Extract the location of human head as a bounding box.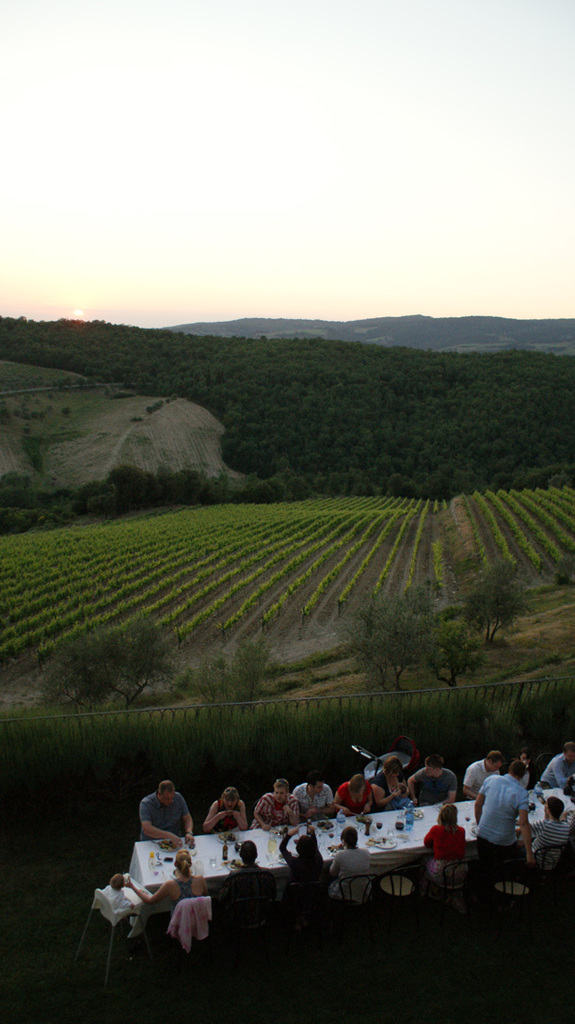
[382,756,406,786].
